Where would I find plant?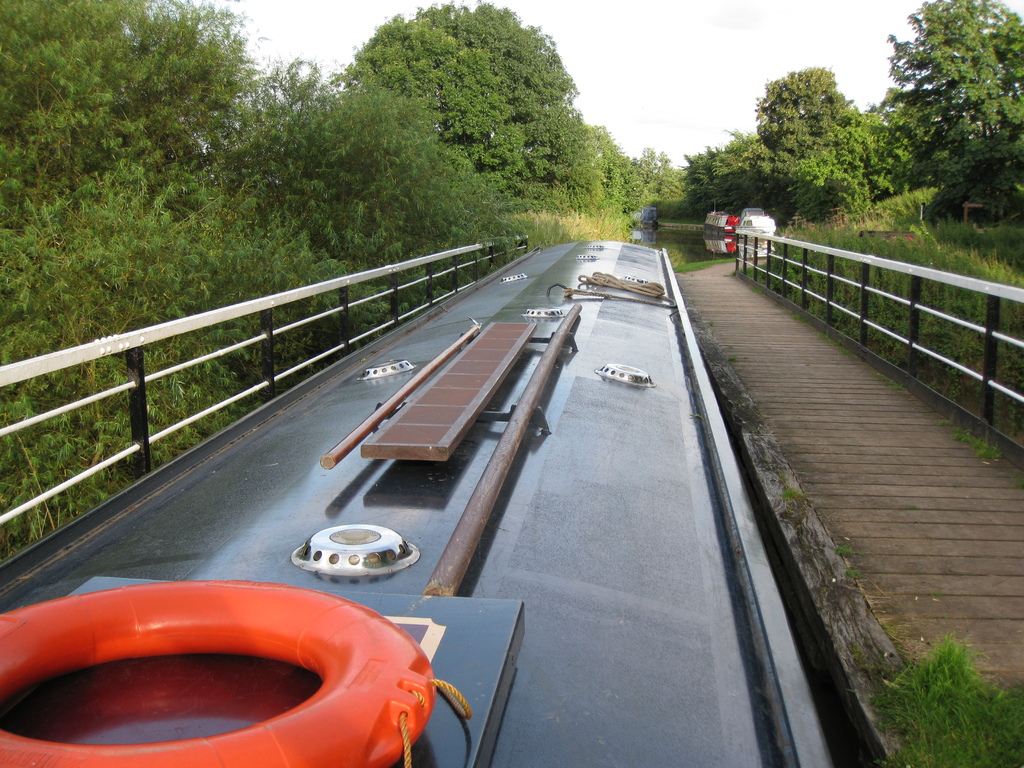
At rect(652, 210, 718, 230).
